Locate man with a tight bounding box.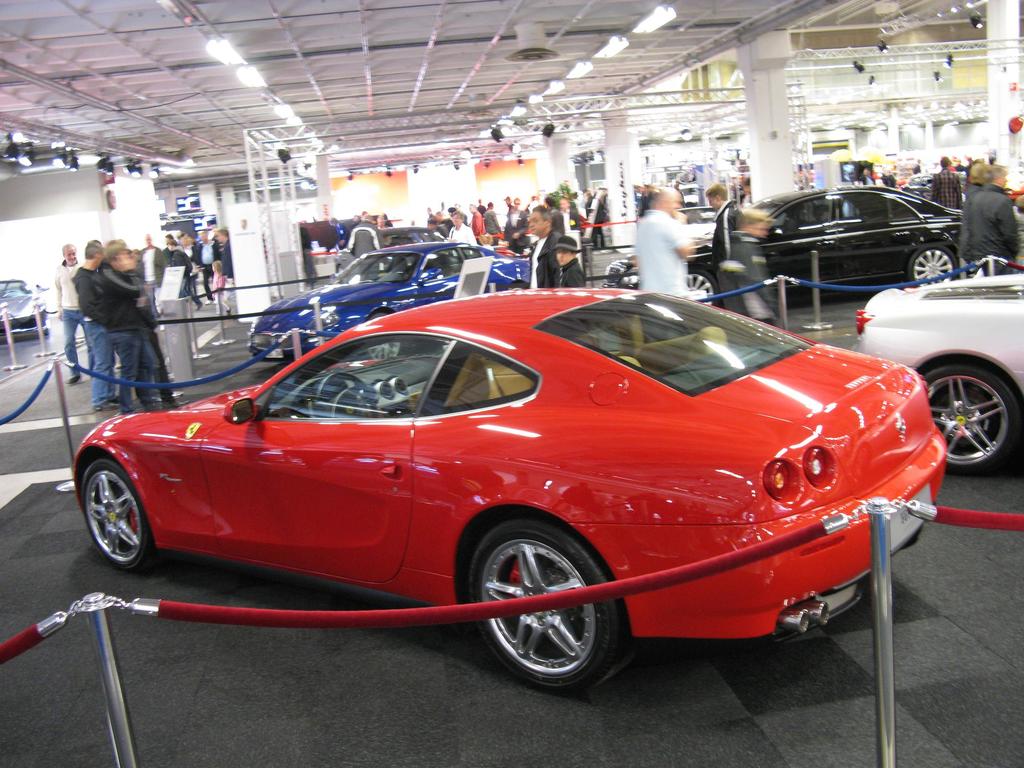
box=[703, 184, 744, 307].
